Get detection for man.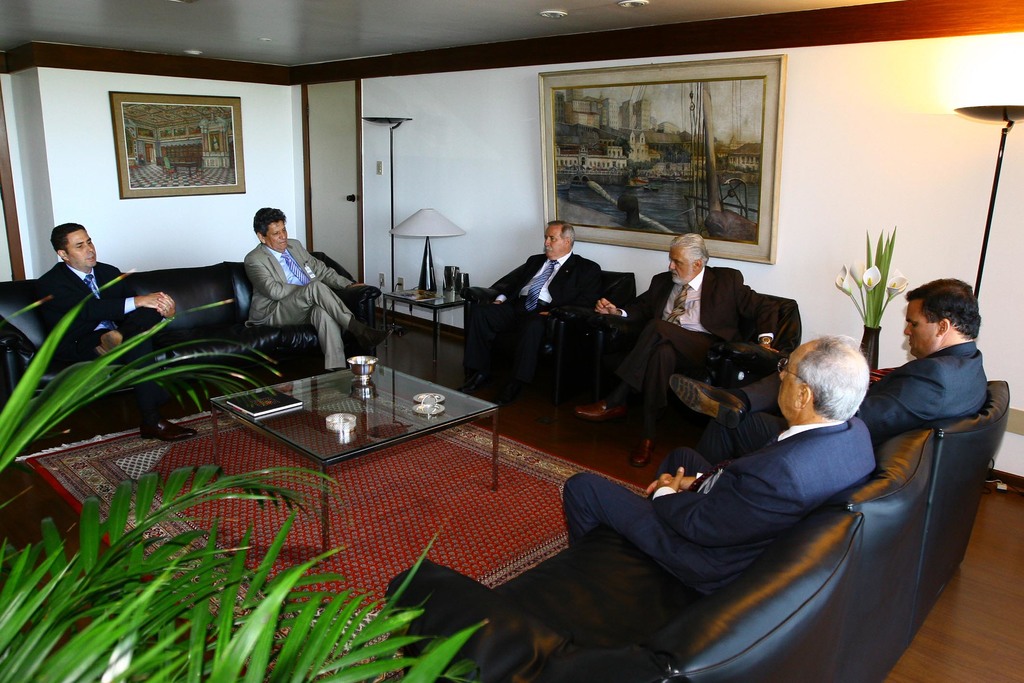
Detection: (564,334,874,598).
